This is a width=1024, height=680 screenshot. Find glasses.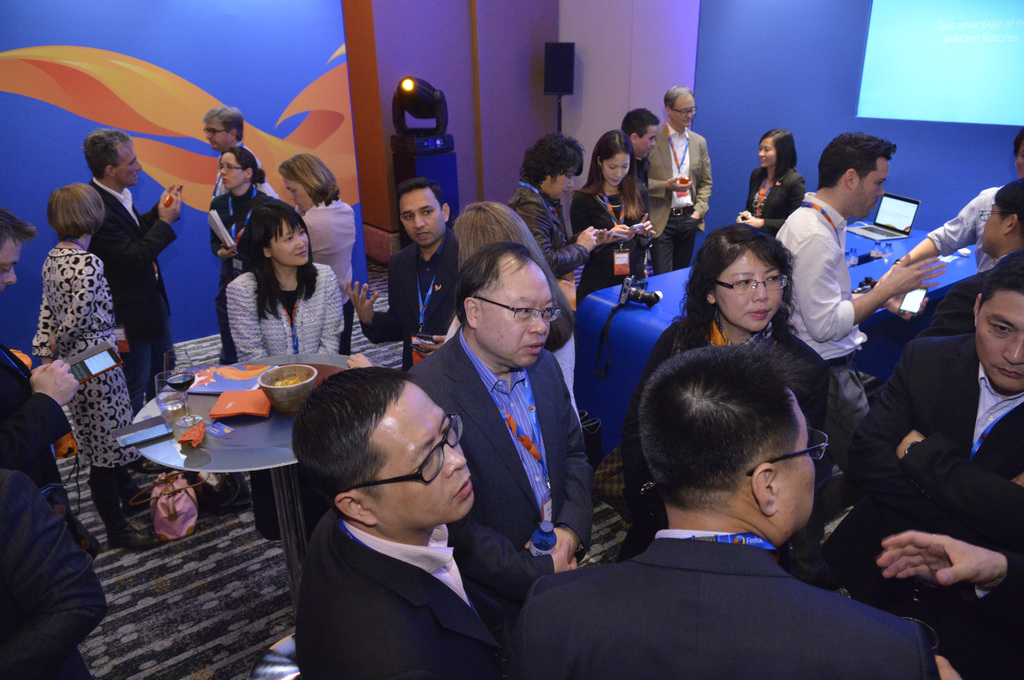
Bounding box: (672,106,698,118).
